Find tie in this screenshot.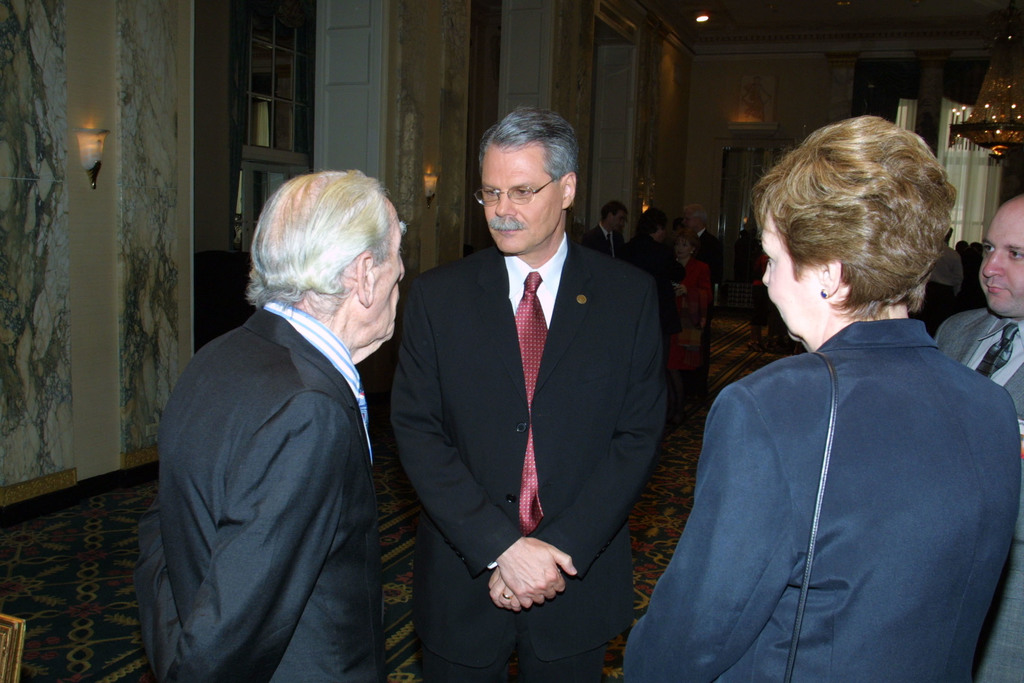
The bounding box for tie is bbox(974, 319, 1022, 377).
